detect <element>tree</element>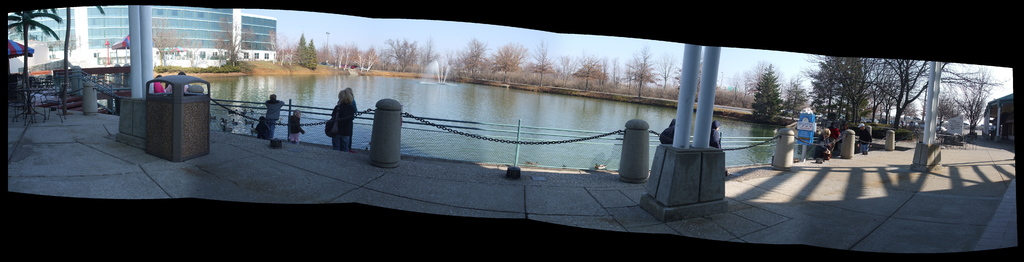
1,11,101,119
